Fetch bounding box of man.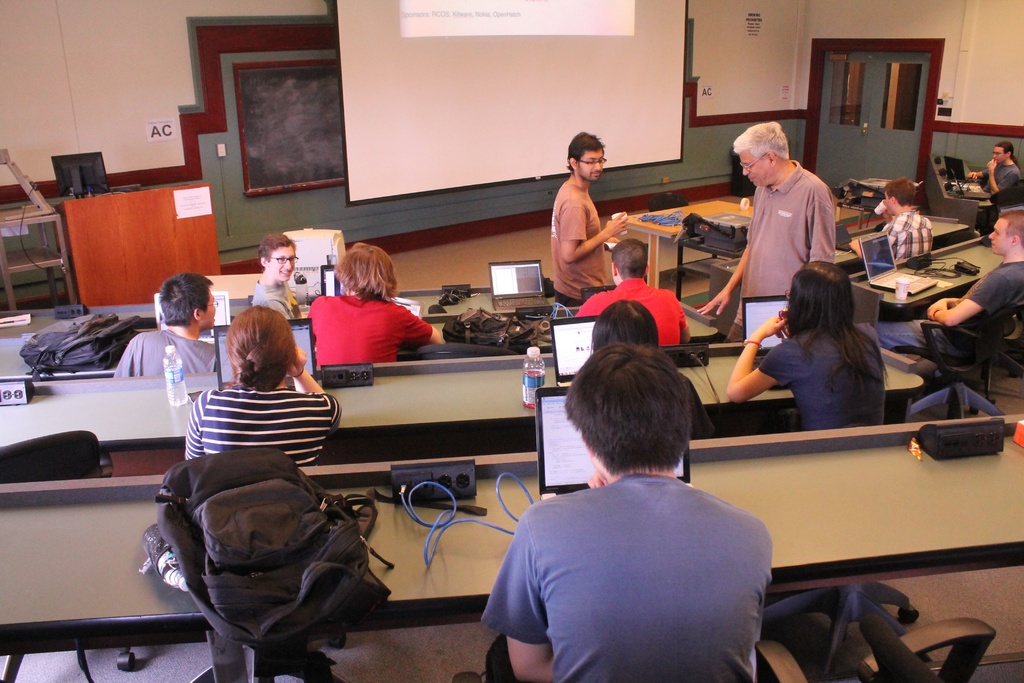
Bbox: rect(253, 234, 303, 316).
